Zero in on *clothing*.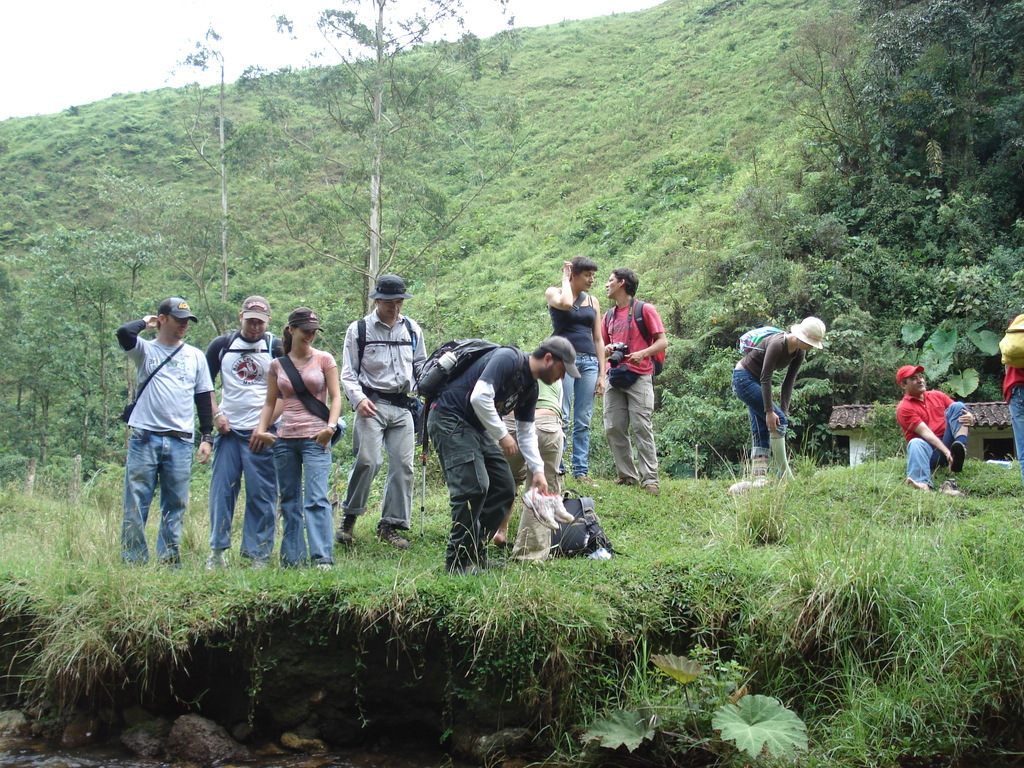
Zeroed in: Rect(1004, 365, 1023, 461).
